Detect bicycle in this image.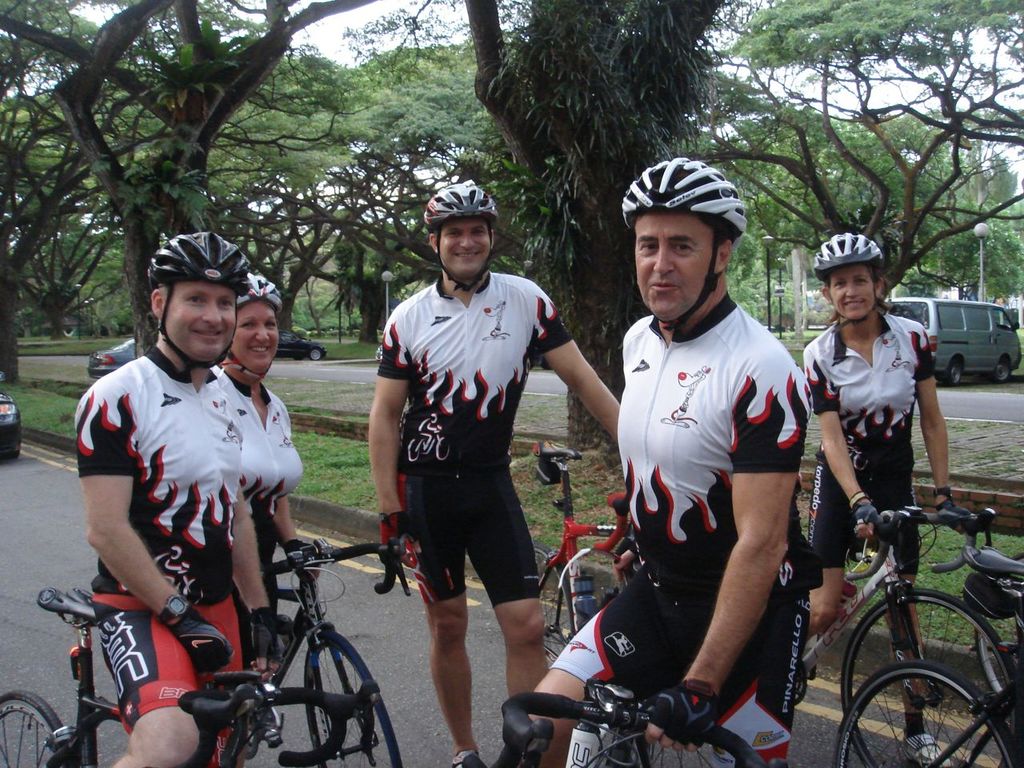
Detection: rect(834, 549, 1023, 767).
